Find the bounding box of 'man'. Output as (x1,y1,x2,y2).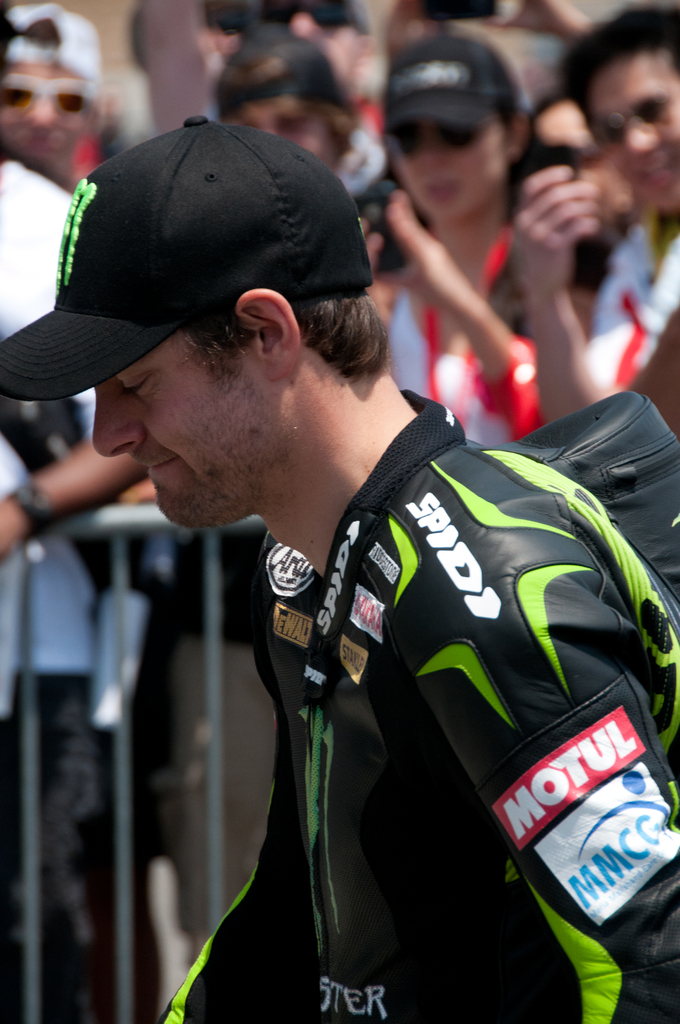
(507,8,679,433).
